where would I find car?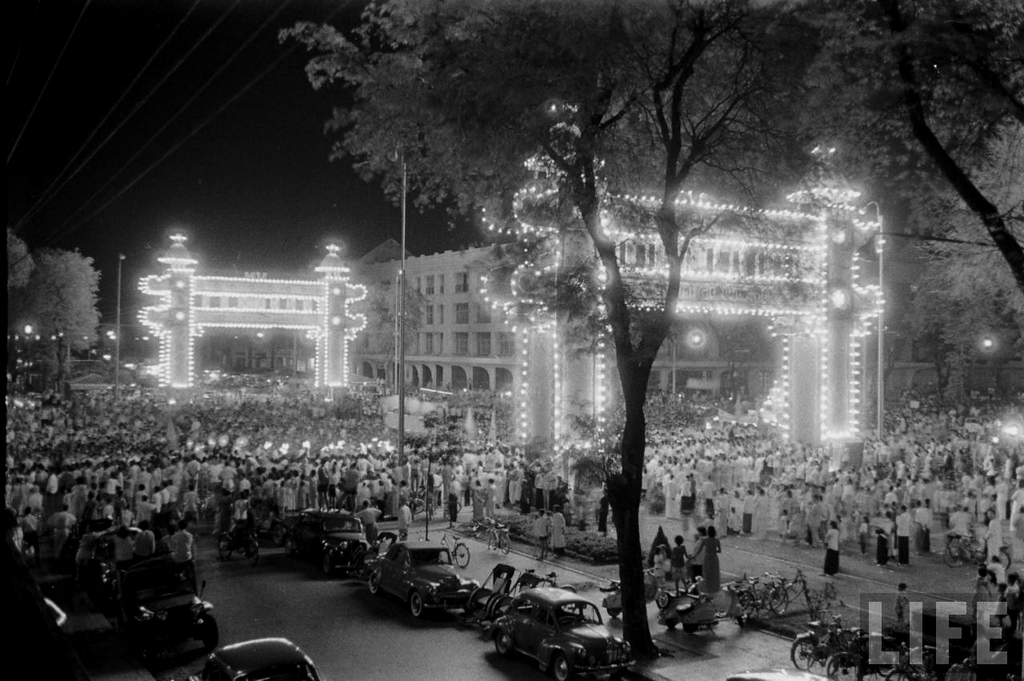
At {"left": 204, "top": 630, "right": 318, "bottom": 680}.
